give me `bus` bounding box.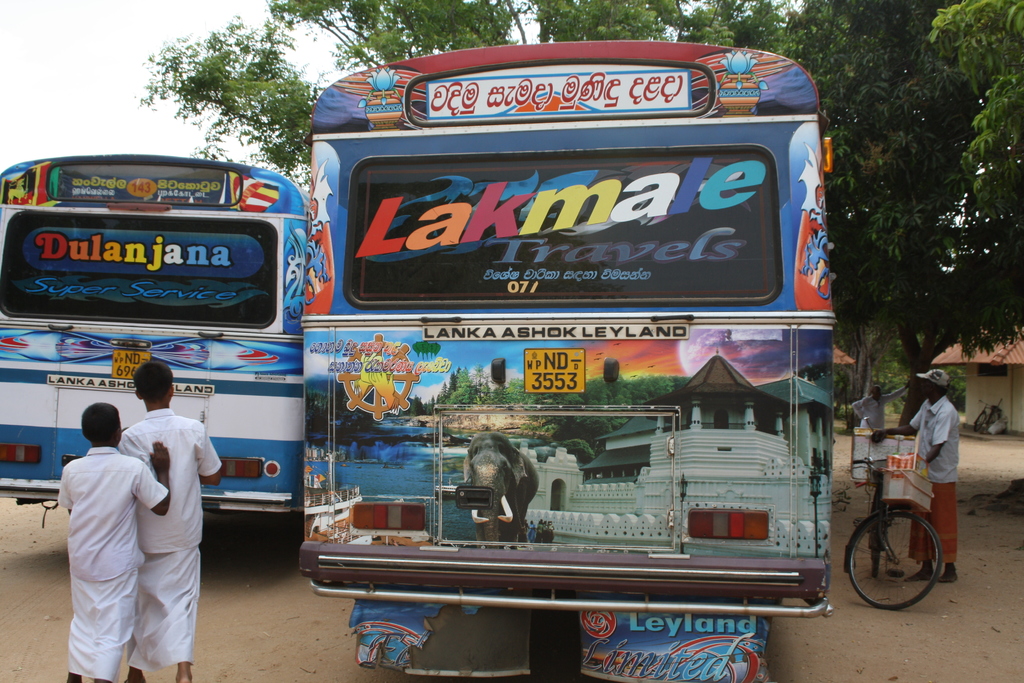
[left=300, top=40, right=843, bottom=678].
